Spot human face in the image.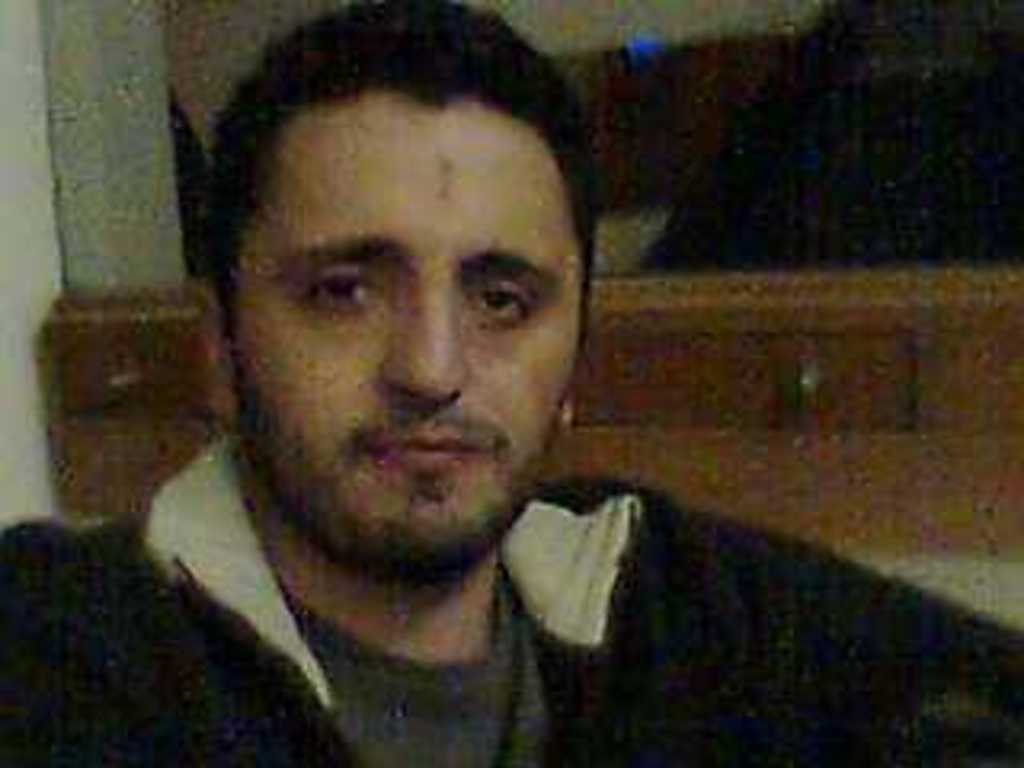
human face found at locate(221, 90, 579, 582).
